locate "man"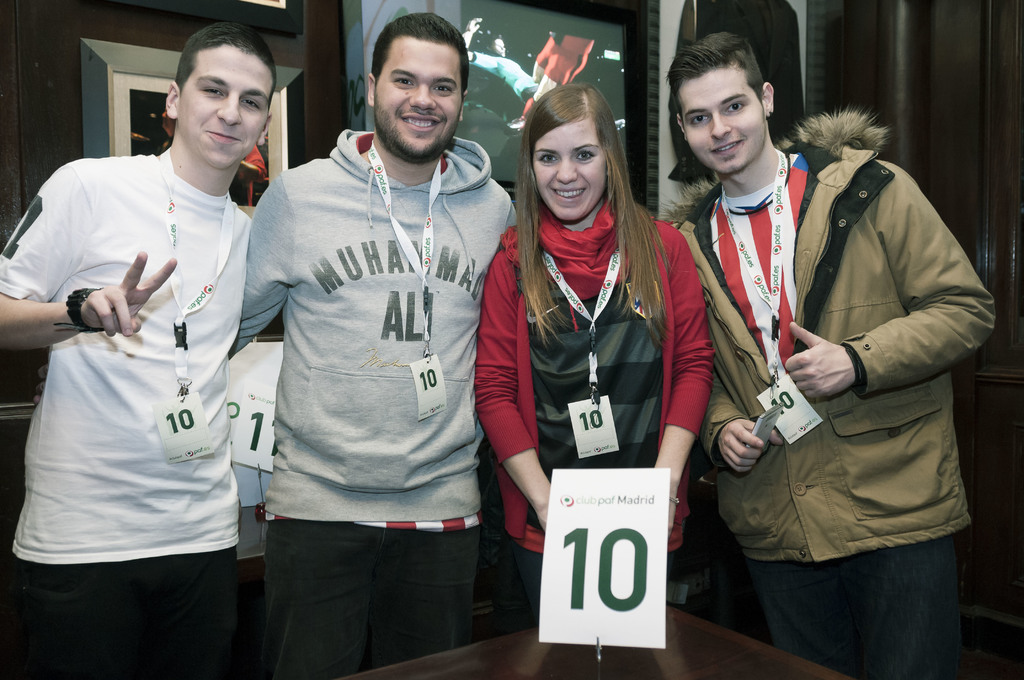
(233,10,526,679)
